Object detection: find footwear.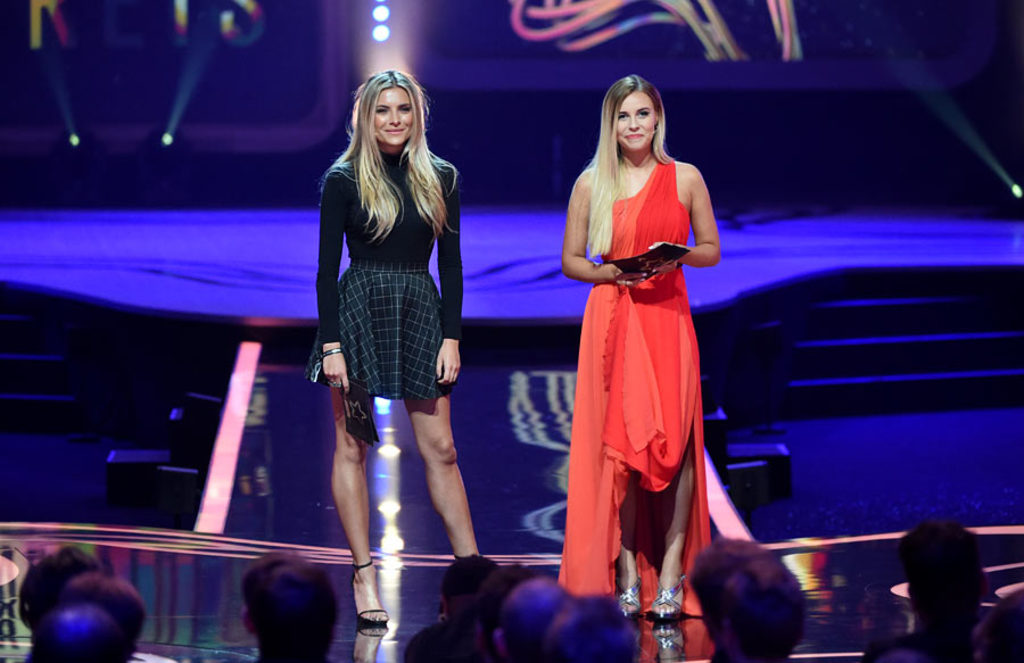
(346, 557, 395, 622).
